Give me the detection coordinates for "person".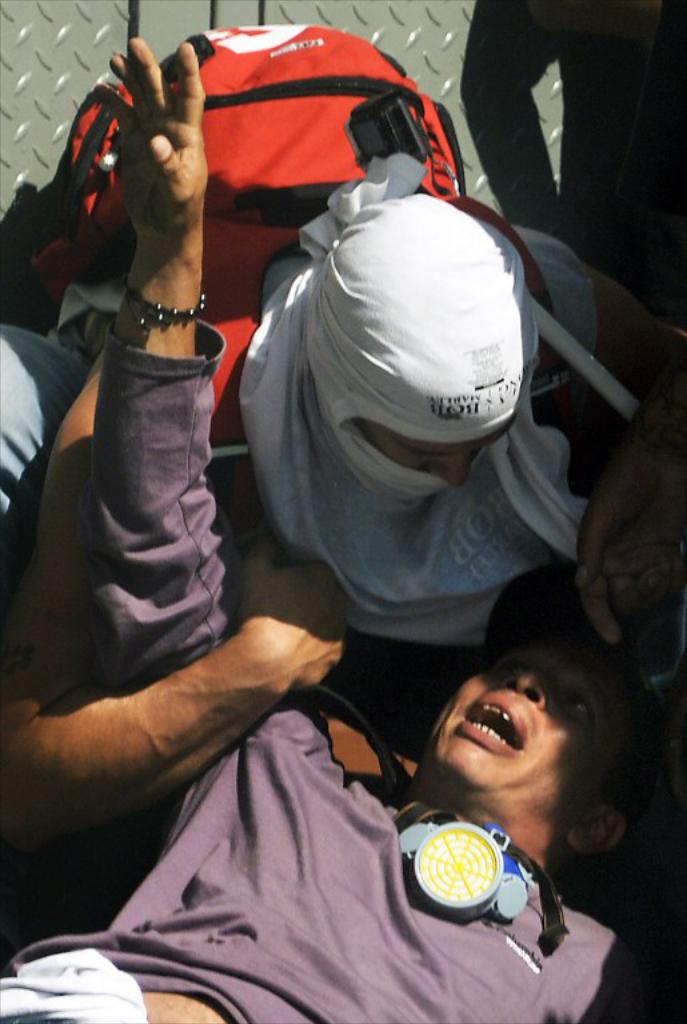
Rect(229, 167, 686, 656).
